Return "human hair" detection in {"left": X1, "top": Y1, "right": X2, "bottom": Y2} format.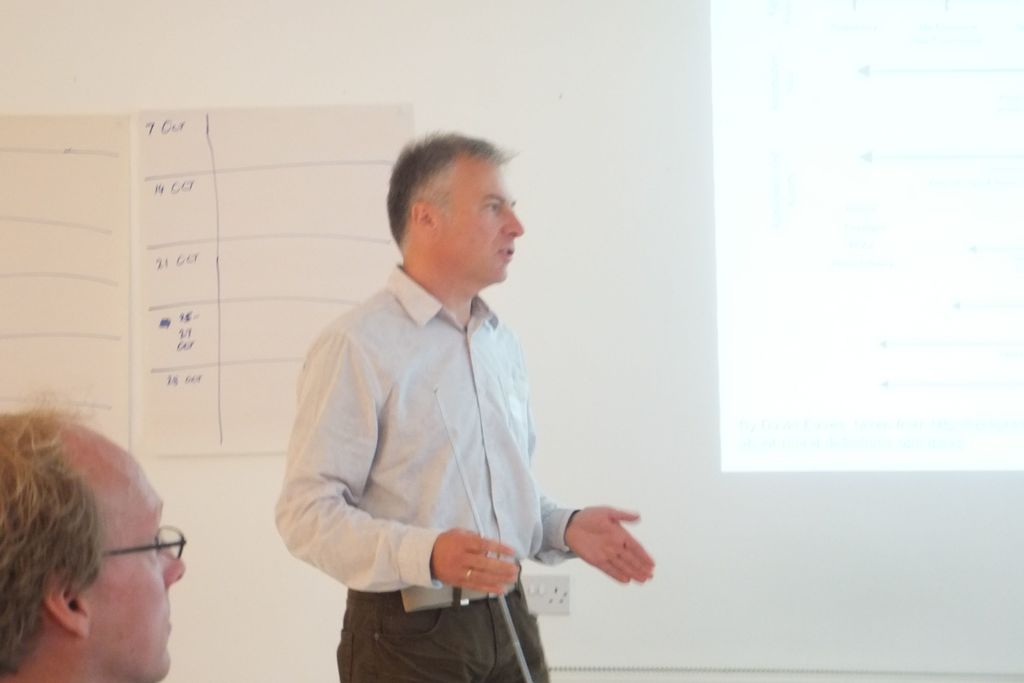
{"left": 381, "top": 131, "right": 522, "bottom": 270}.
